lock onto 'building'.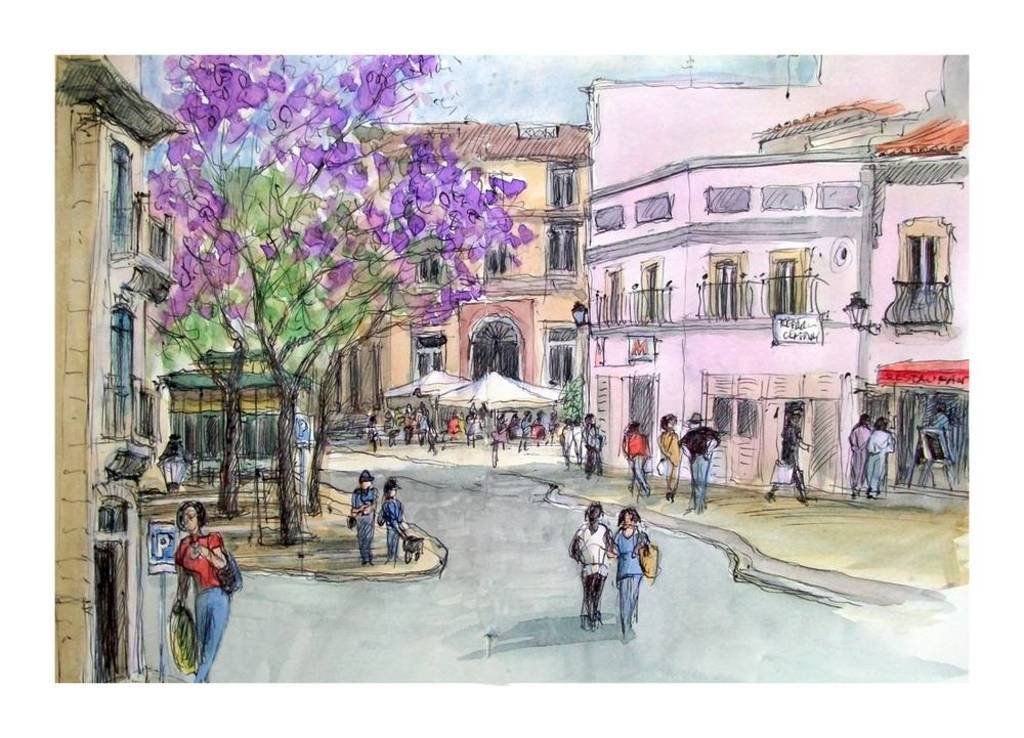
Locked: crop(541, 78, 980, 481).
